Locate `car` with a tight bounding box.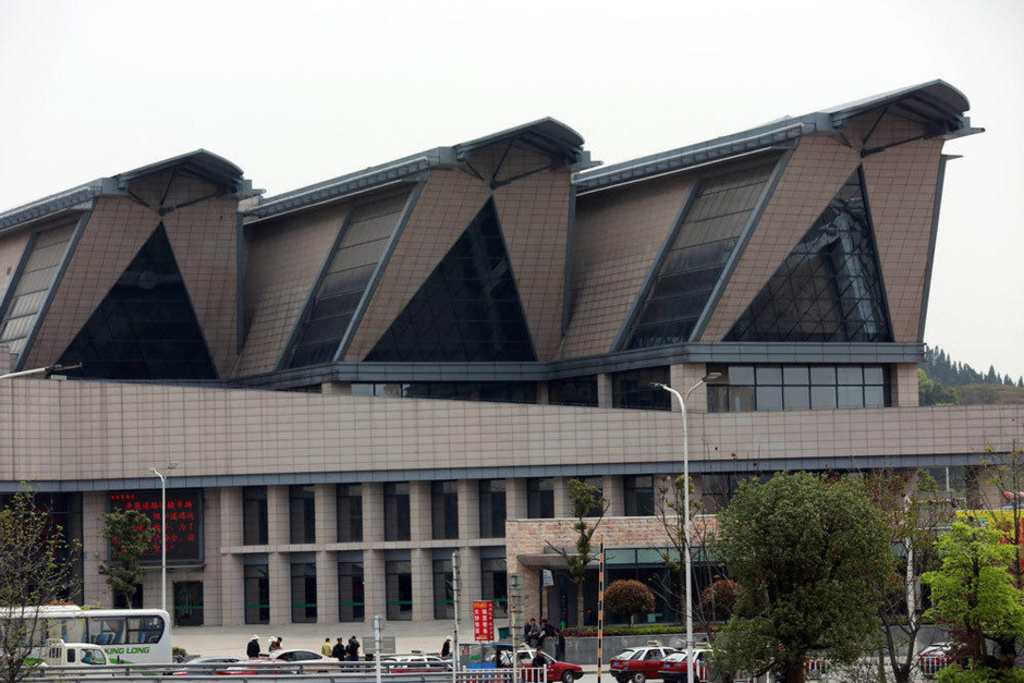
{"left": 176, "top": 650, "right": 587, "bottom": 682}.
